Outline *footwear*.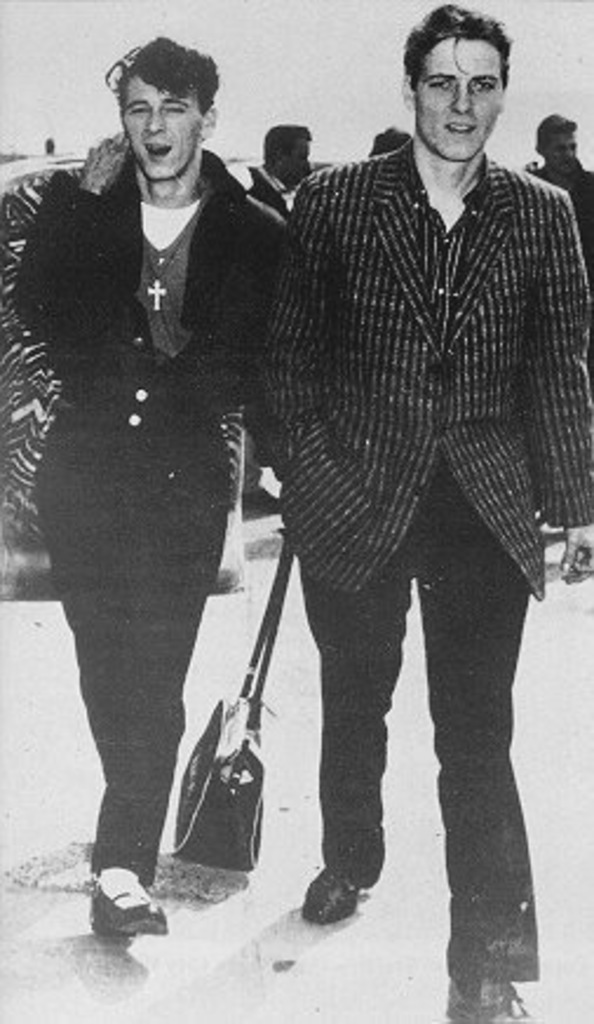
Outline: {"x1": 303, "y1": 864, "x2": 366, "y2": 921}.
